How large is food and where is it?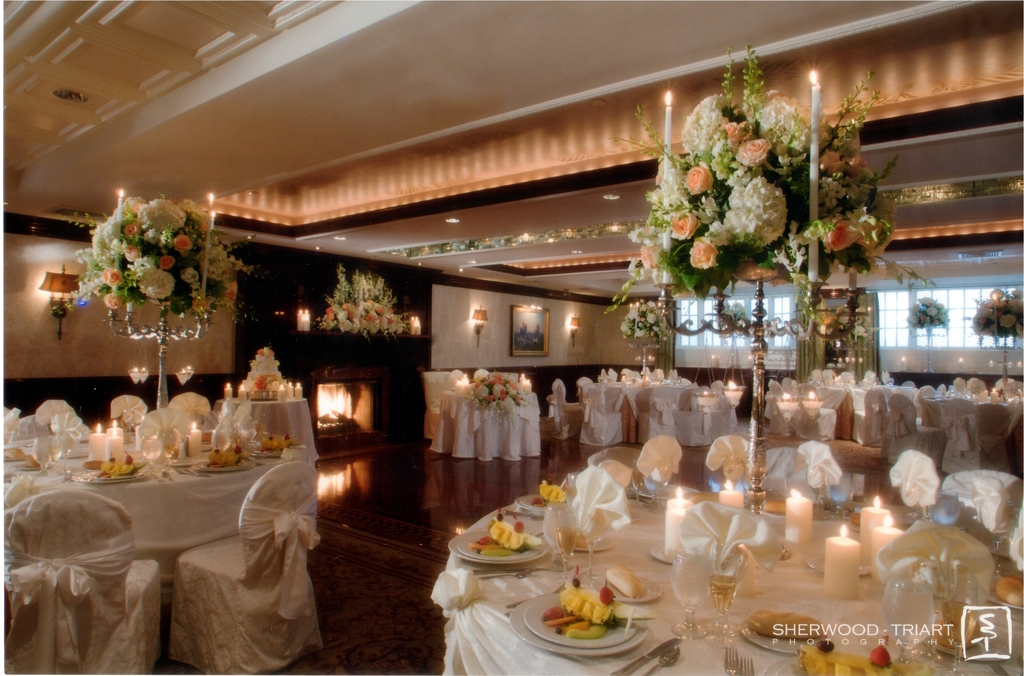
Bounding box: region(209, 447, 241, 470).
